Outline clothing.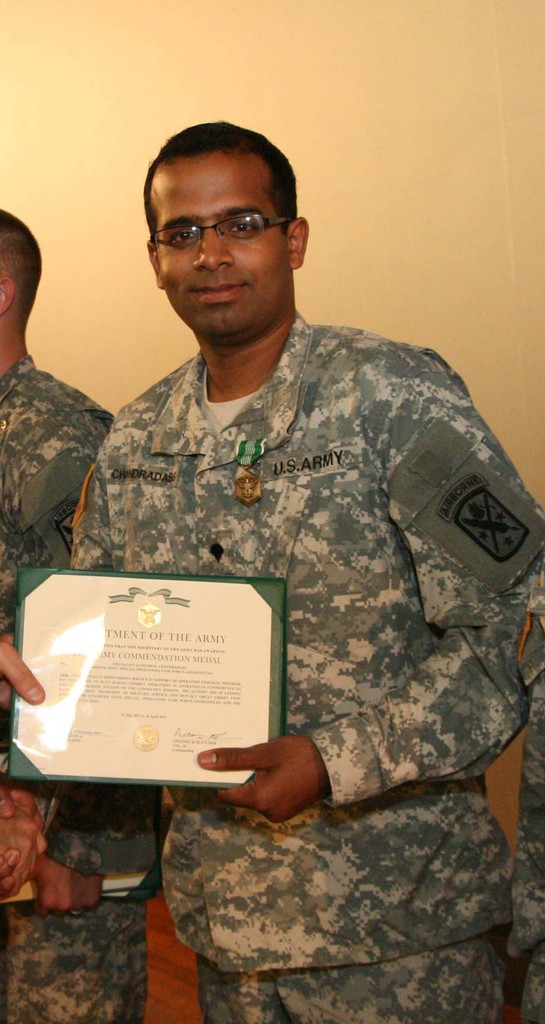
Outline: <box>54,223,544,918</box>.
